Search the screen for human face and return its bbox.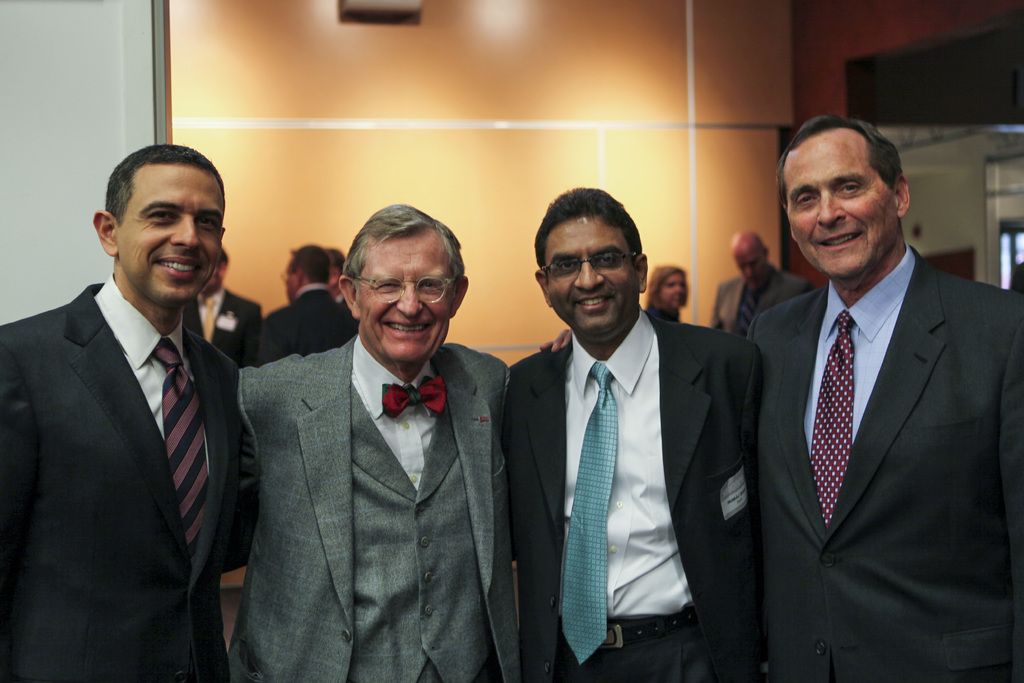
Found: 283, 267, 296, 306.
